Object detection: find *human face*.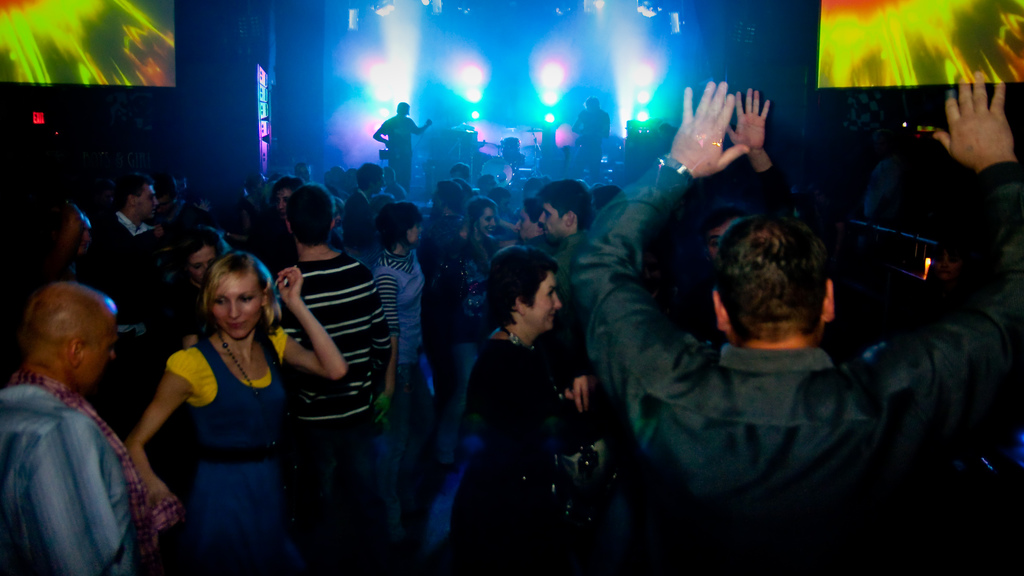
(x1=540, y1=205, x2=568, y2=247).
